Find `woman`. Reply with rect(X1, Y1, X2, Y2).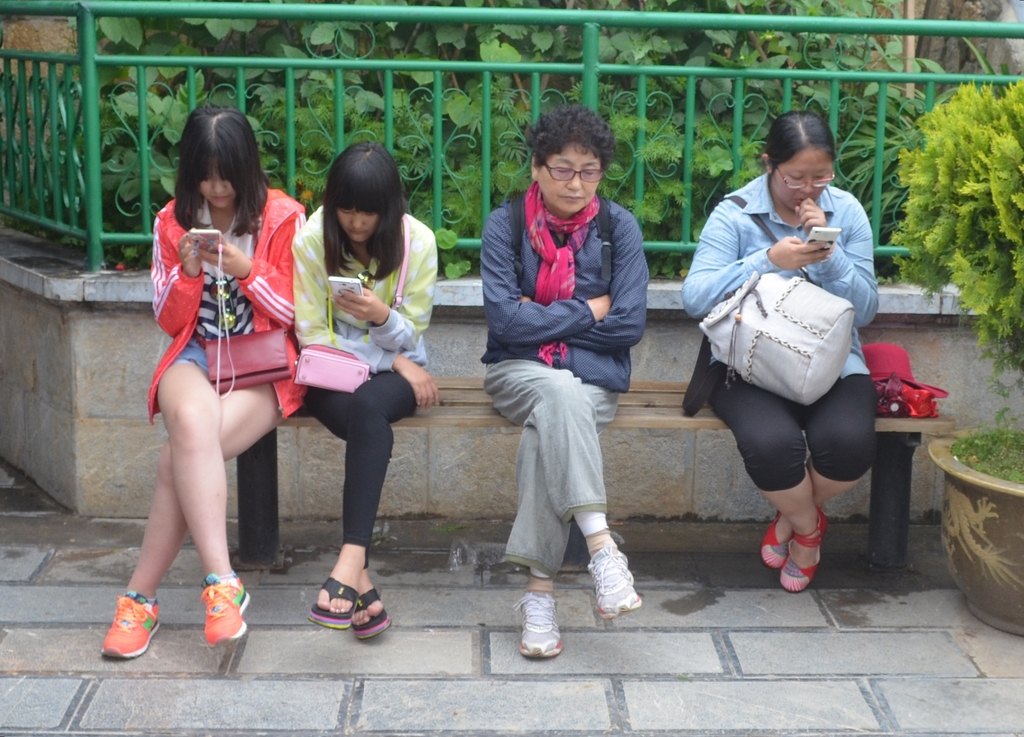
rect(480, 106, 649, 660).
